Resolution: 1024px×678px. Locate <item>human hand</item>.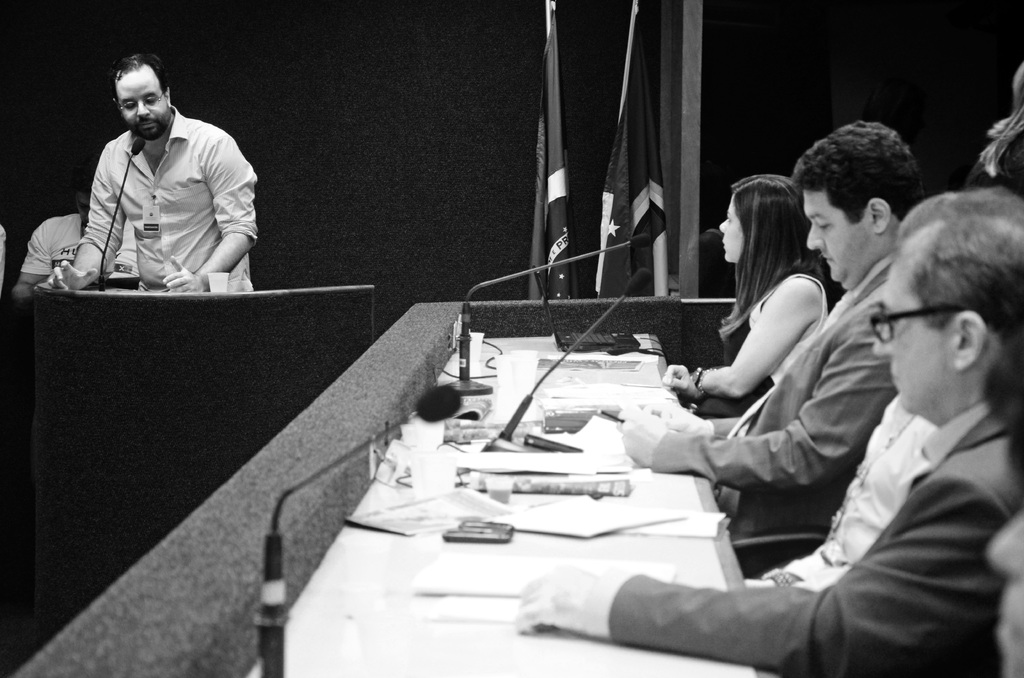
[45,256,99,295].
